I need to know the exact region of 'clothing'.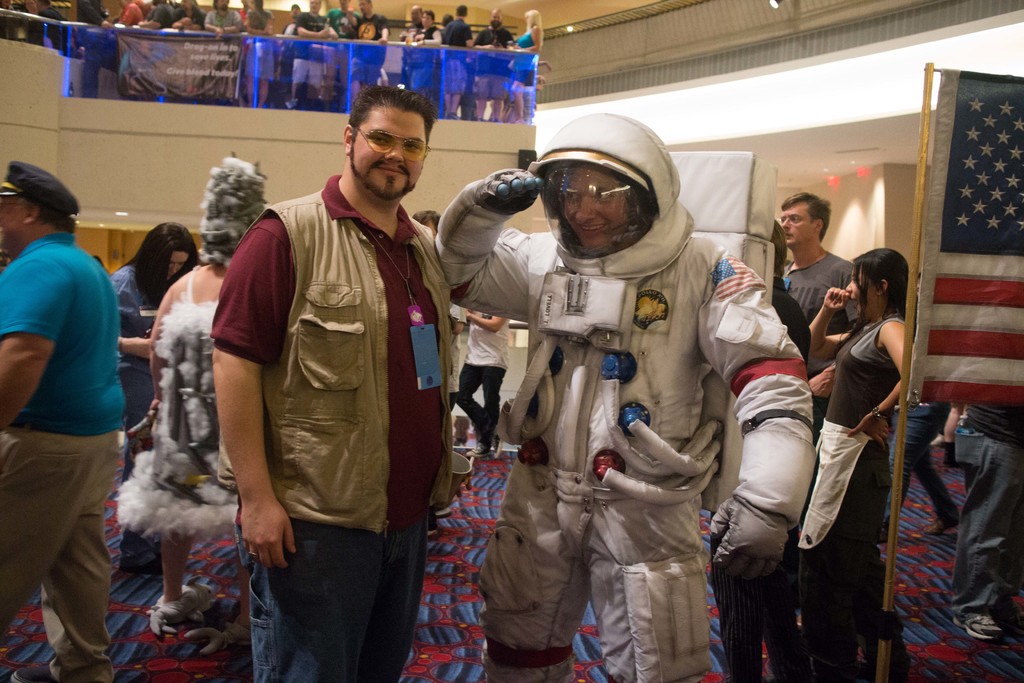
Region: <region>205, 170, 456, 679</region>.
